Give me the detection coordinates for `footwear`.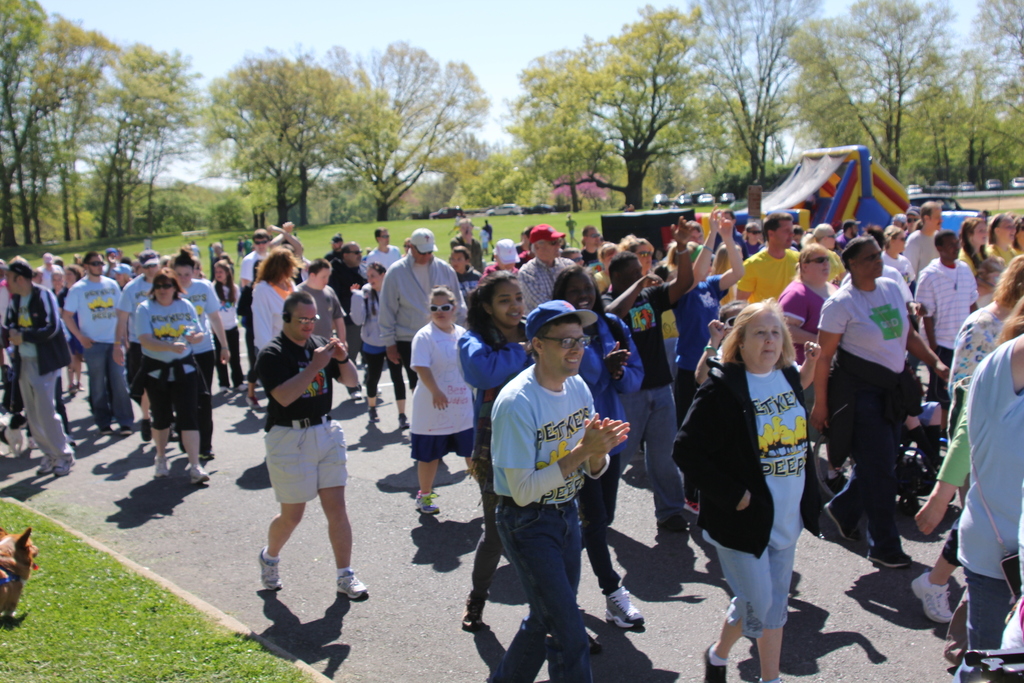
351, 388, 361, 400.
